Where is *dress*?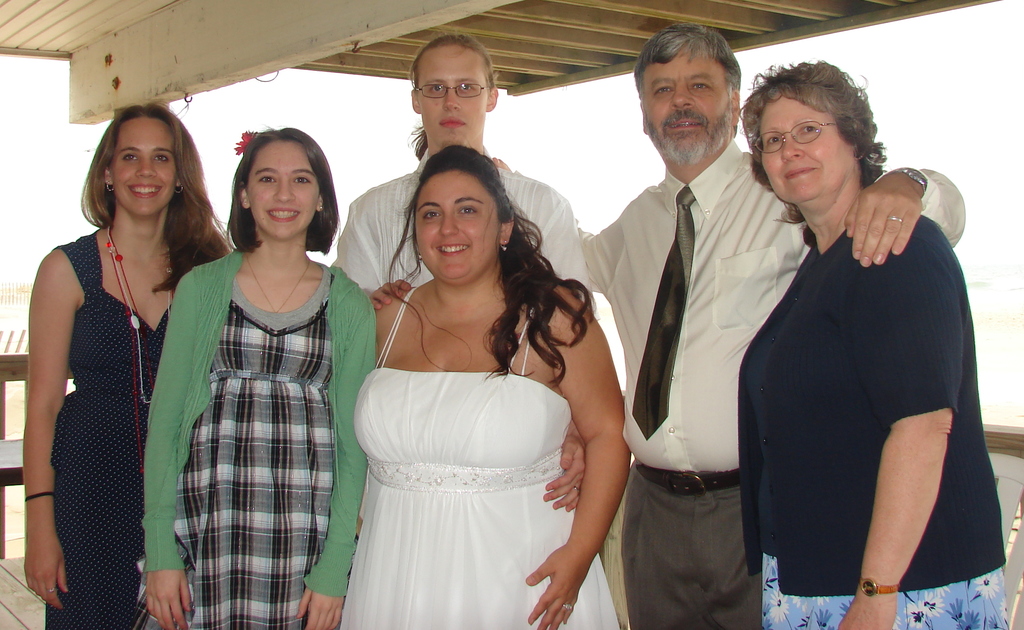
left=341, top=288, right=619, bottom=629.
